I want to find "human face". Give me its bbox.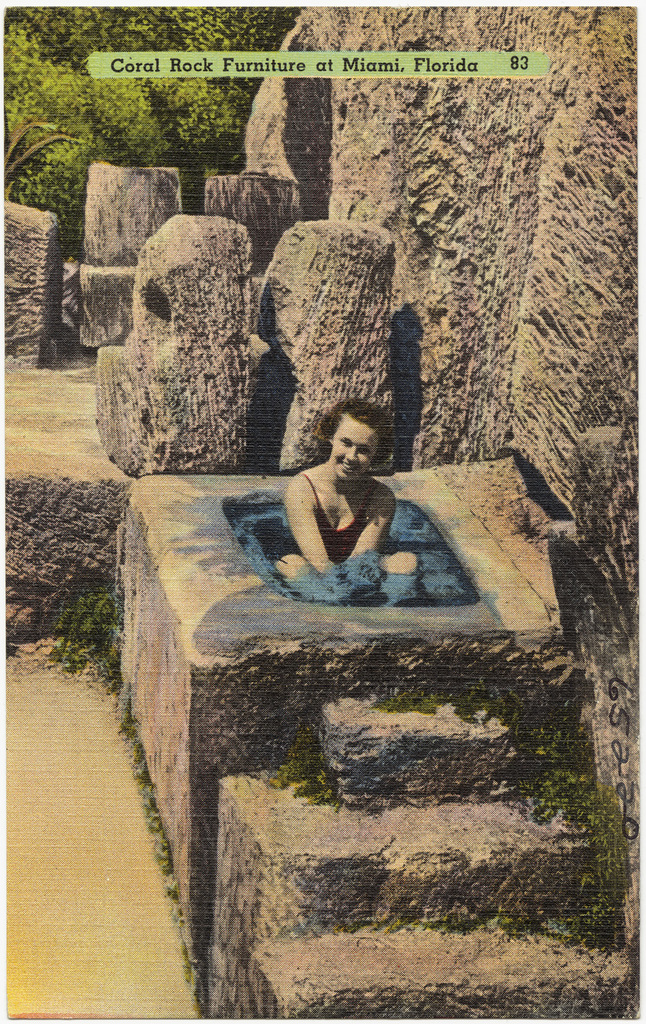
bbox(325, 422, 379, 489).
